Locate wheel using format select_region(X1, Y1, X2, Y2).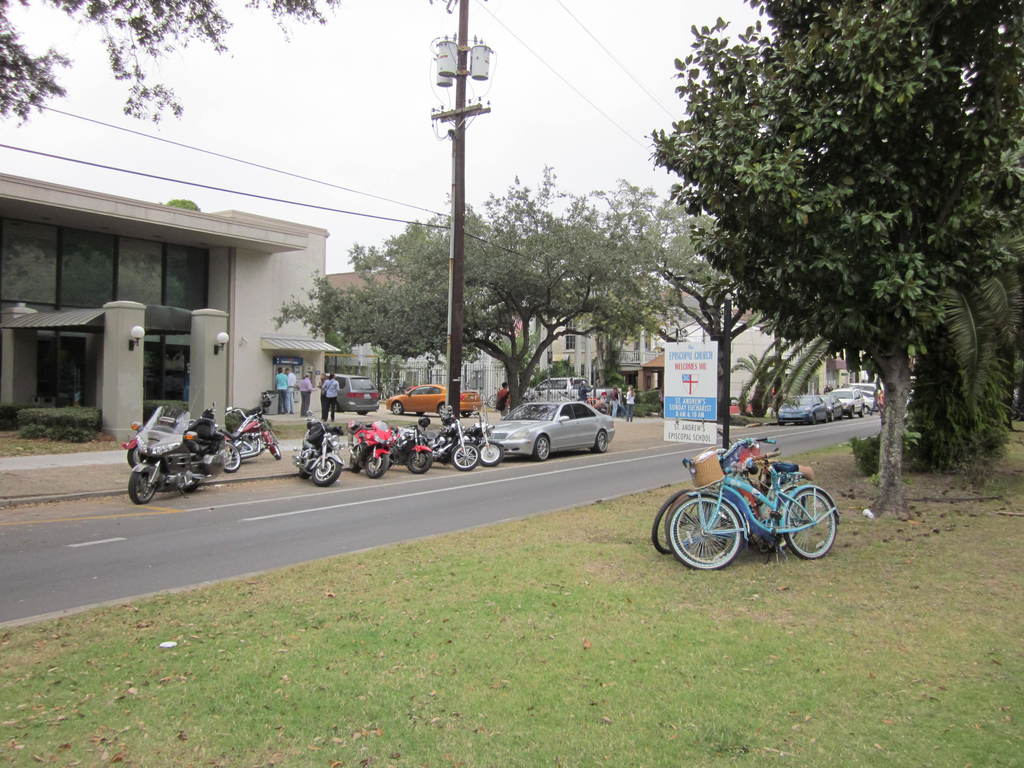
select_region(310, 458, 346, 487).
